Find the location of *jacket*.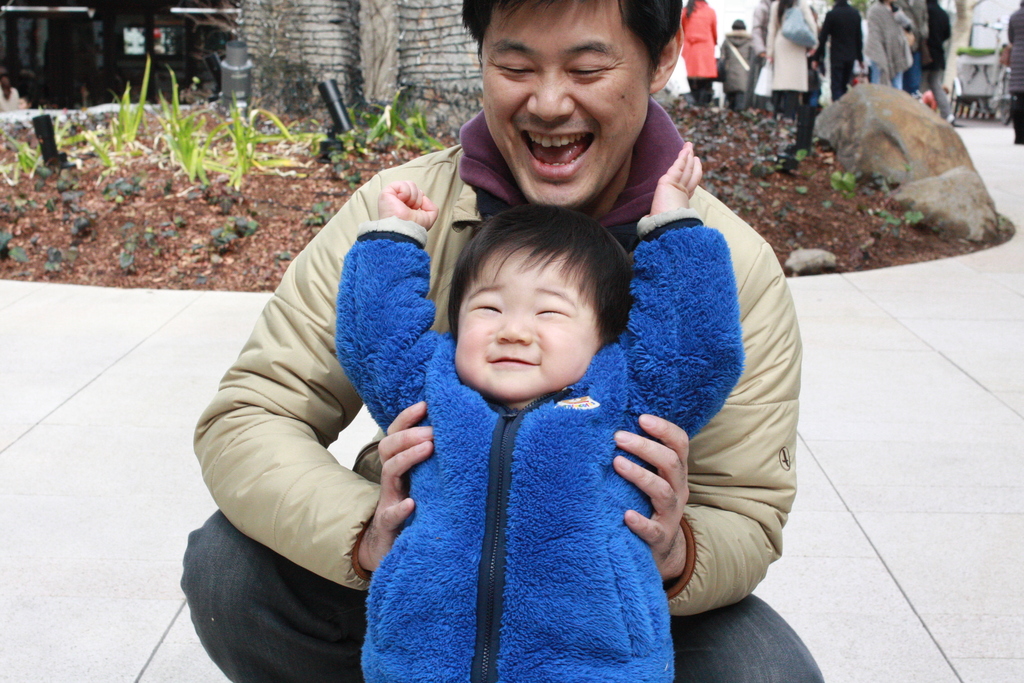
Location: (764, 0, 819, 92).
